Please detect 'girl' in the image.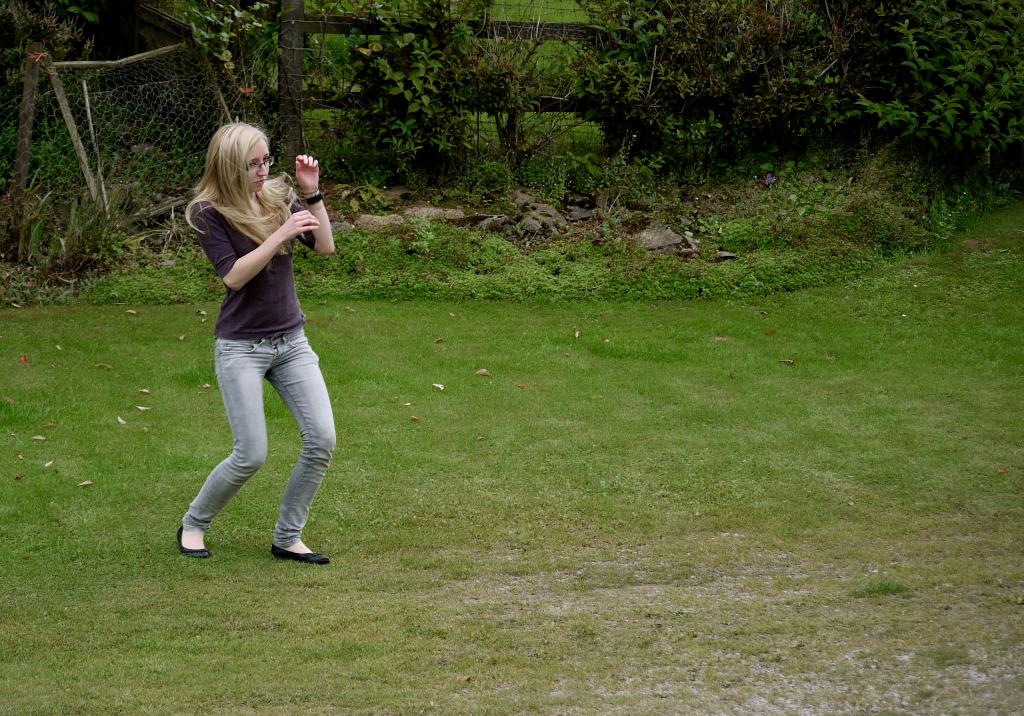
Rect(175, 124, 335, 562).
